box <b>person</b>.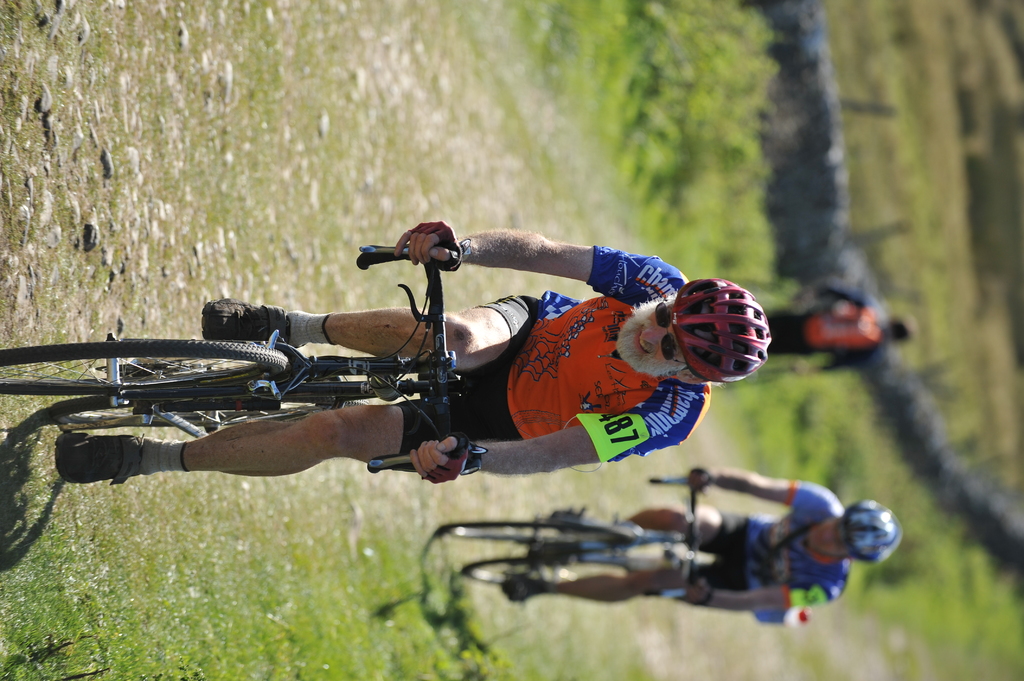
763:276:915:374.
